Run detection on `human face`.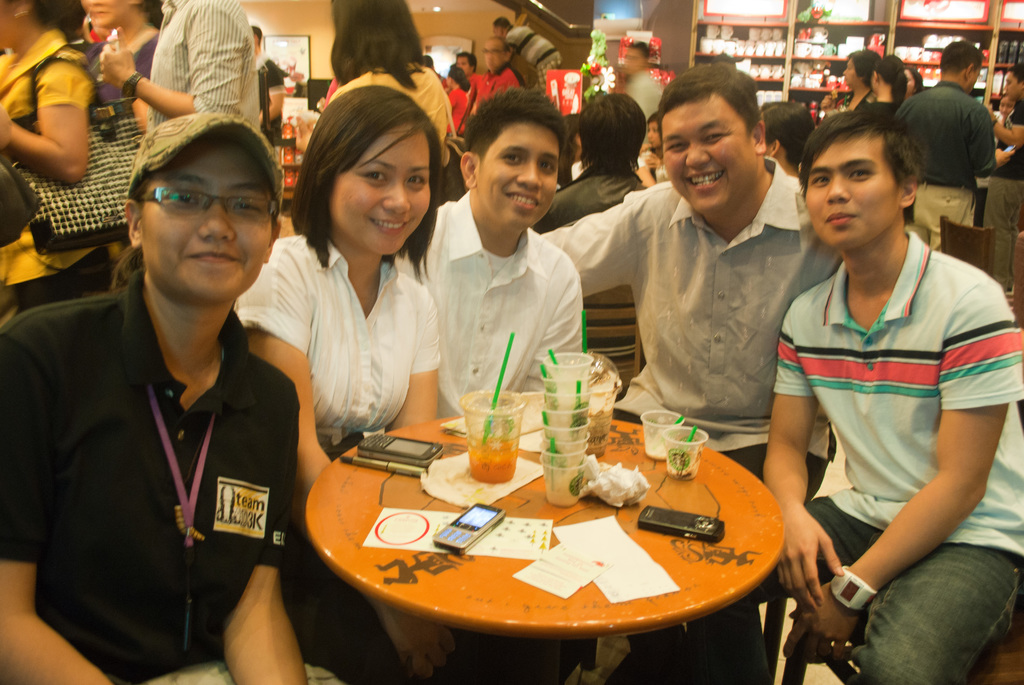
Result: left=1005, top=72, right=1023, bottom=98.
